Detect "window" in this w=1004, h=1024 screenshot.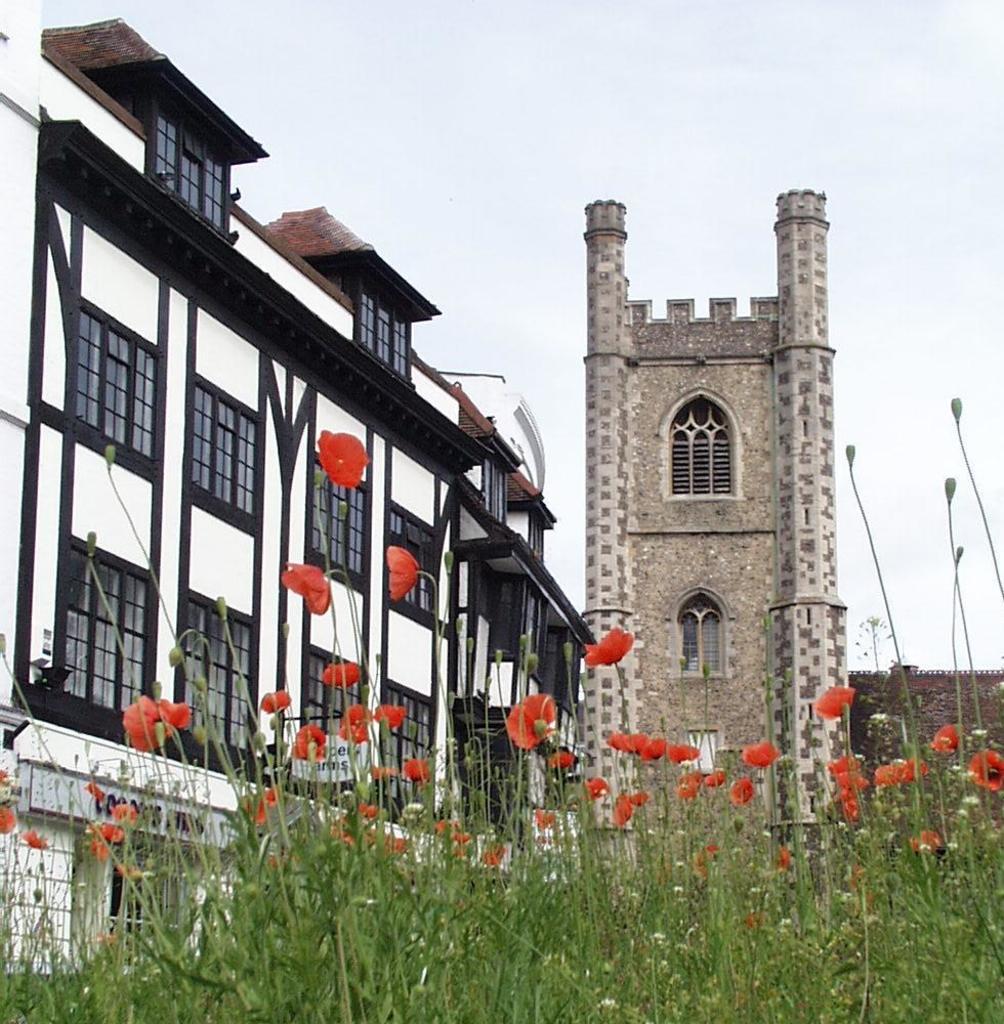
Detection: {"x1": 79, "y1": 835, "x2": 218, "y2": 967}.
